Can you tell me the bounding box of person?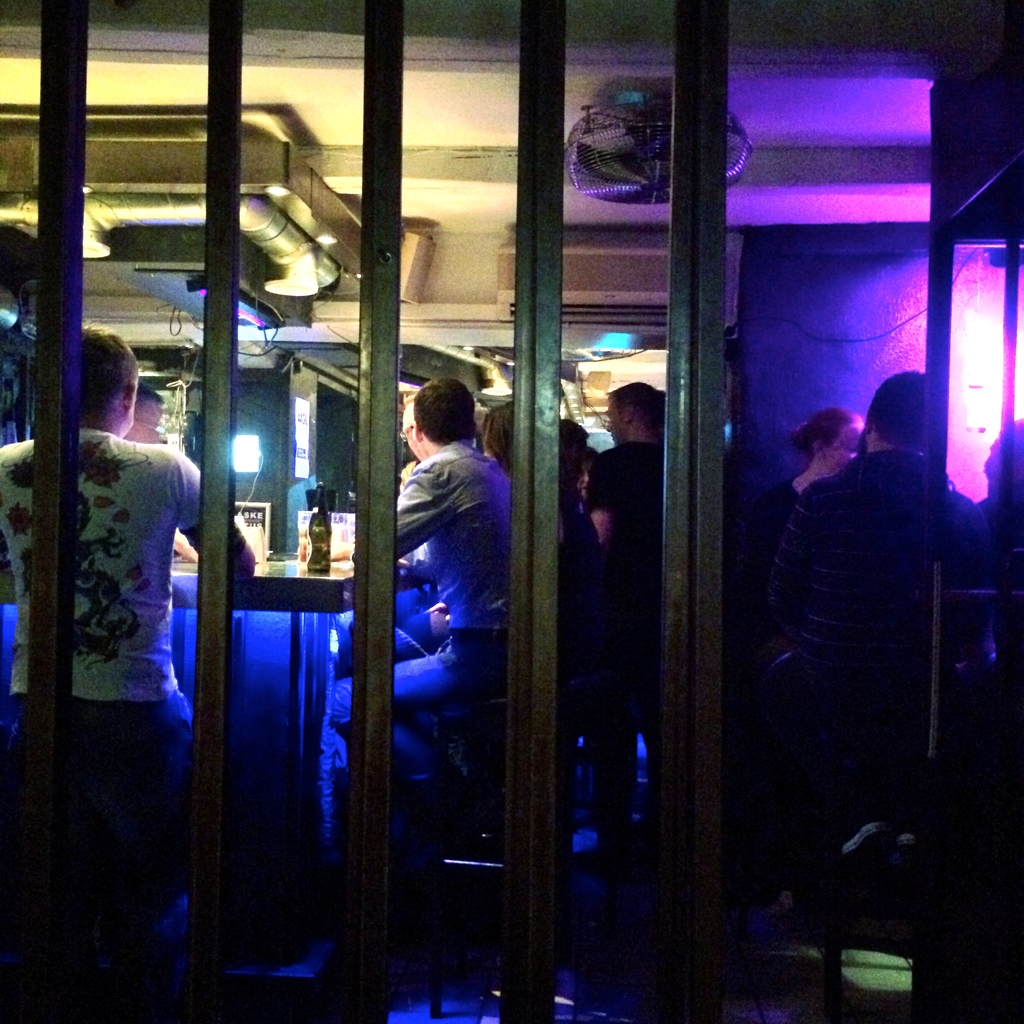
763, 372, 994, 832.
